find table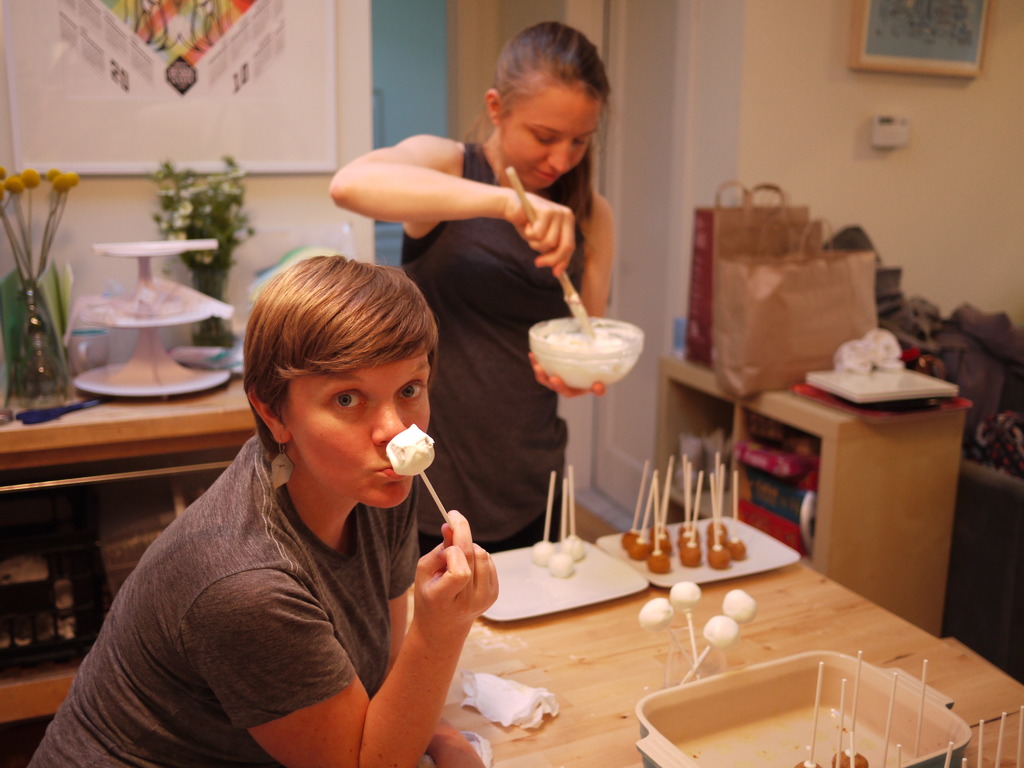
rect(0, 380, 266, 732)
